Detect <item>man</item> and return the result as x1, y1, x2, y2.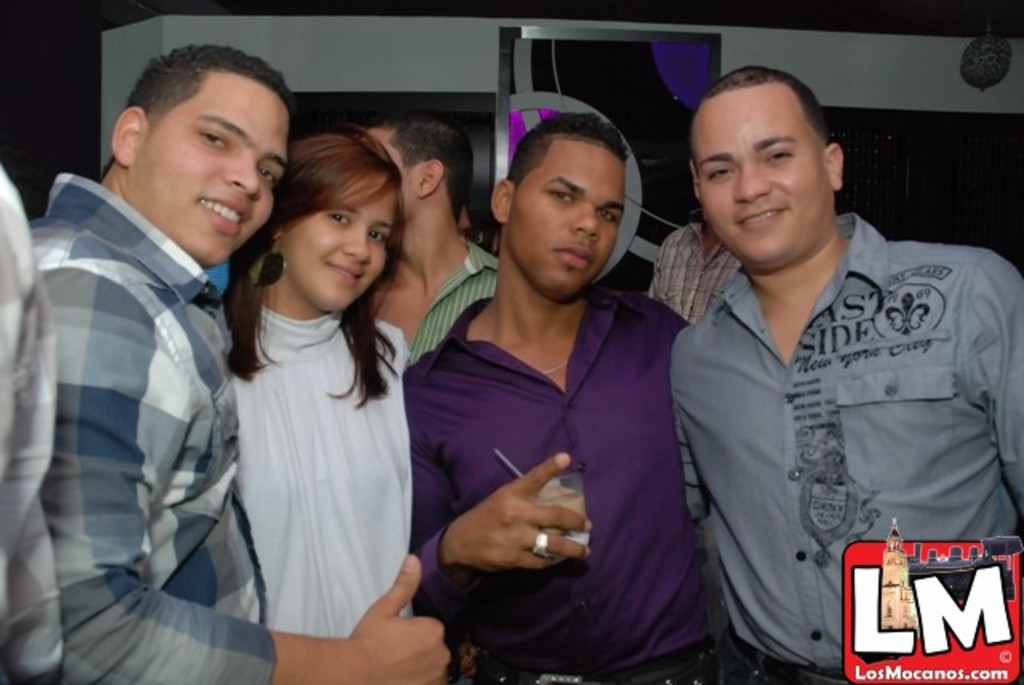
610, 74, 1002, 671.
